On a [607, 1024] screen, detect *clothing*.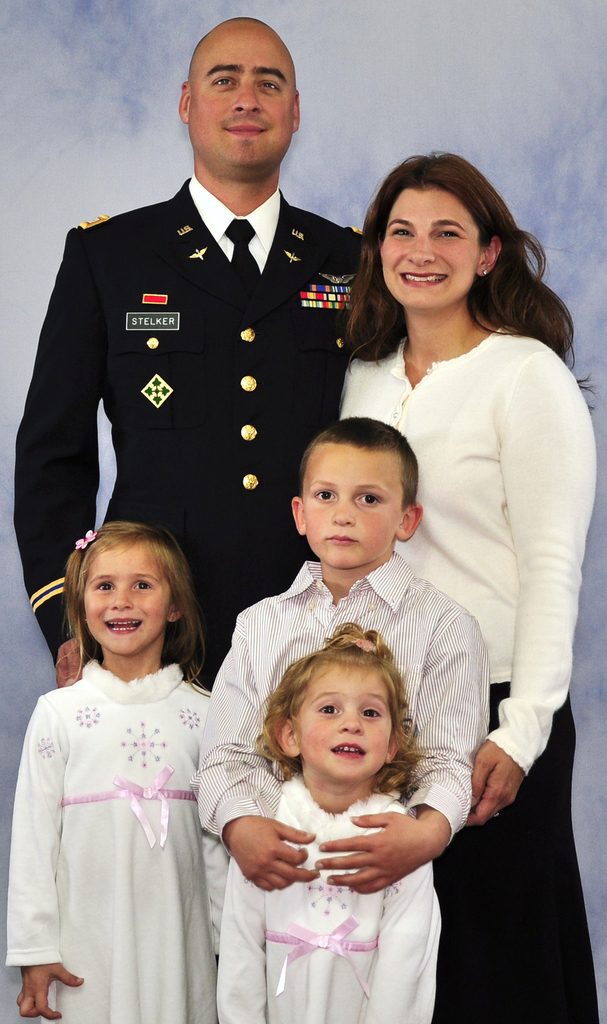
2, 653, 215, 1023.
